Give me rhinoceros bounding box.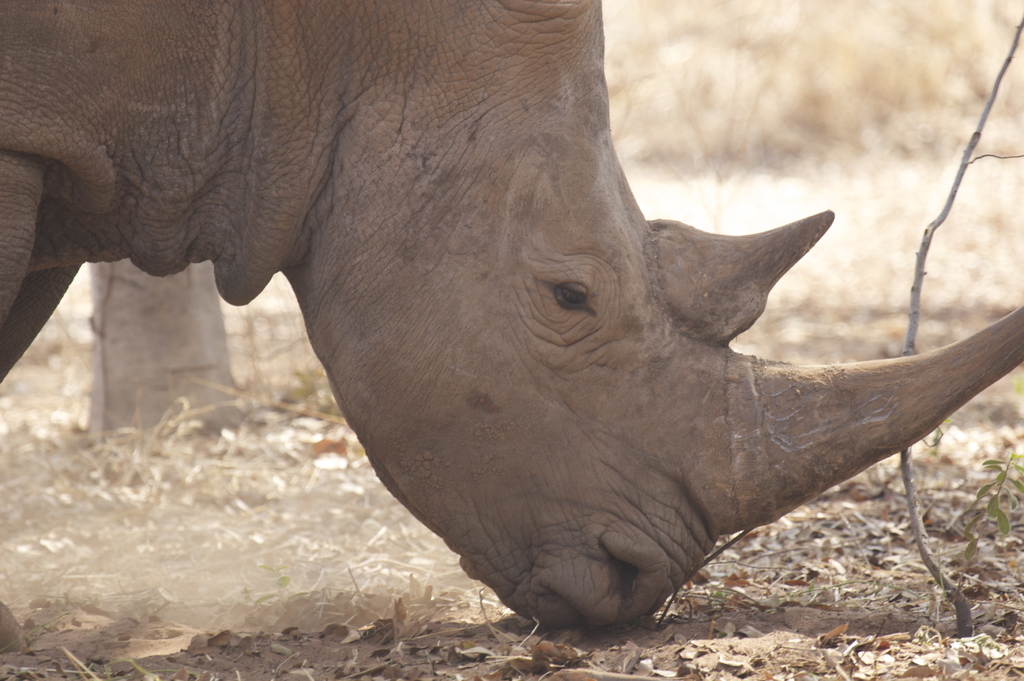
rect(0, 0, 1023, 631).
